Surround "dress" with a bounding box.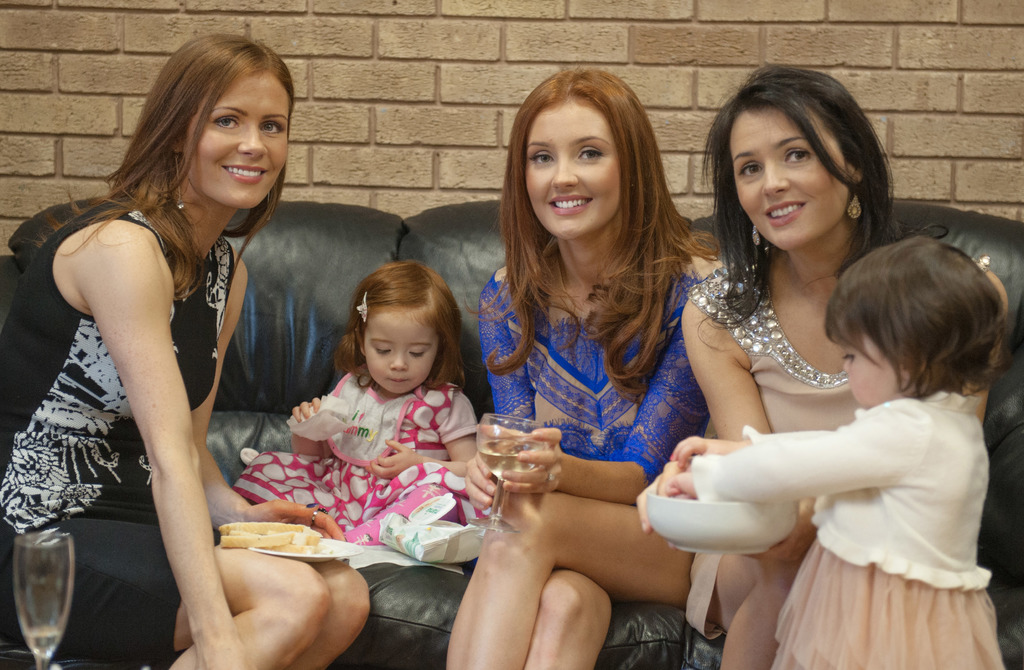
box(483, 266, 715, 492).
